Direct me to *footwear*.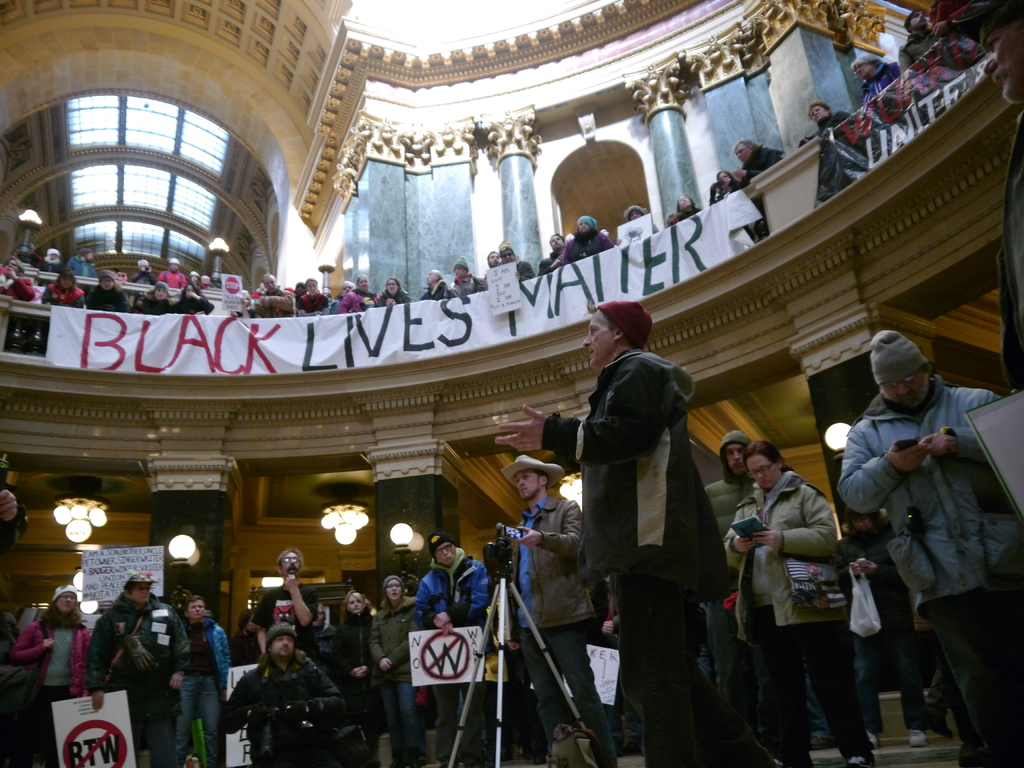
Direction: (464,759,484,767).
